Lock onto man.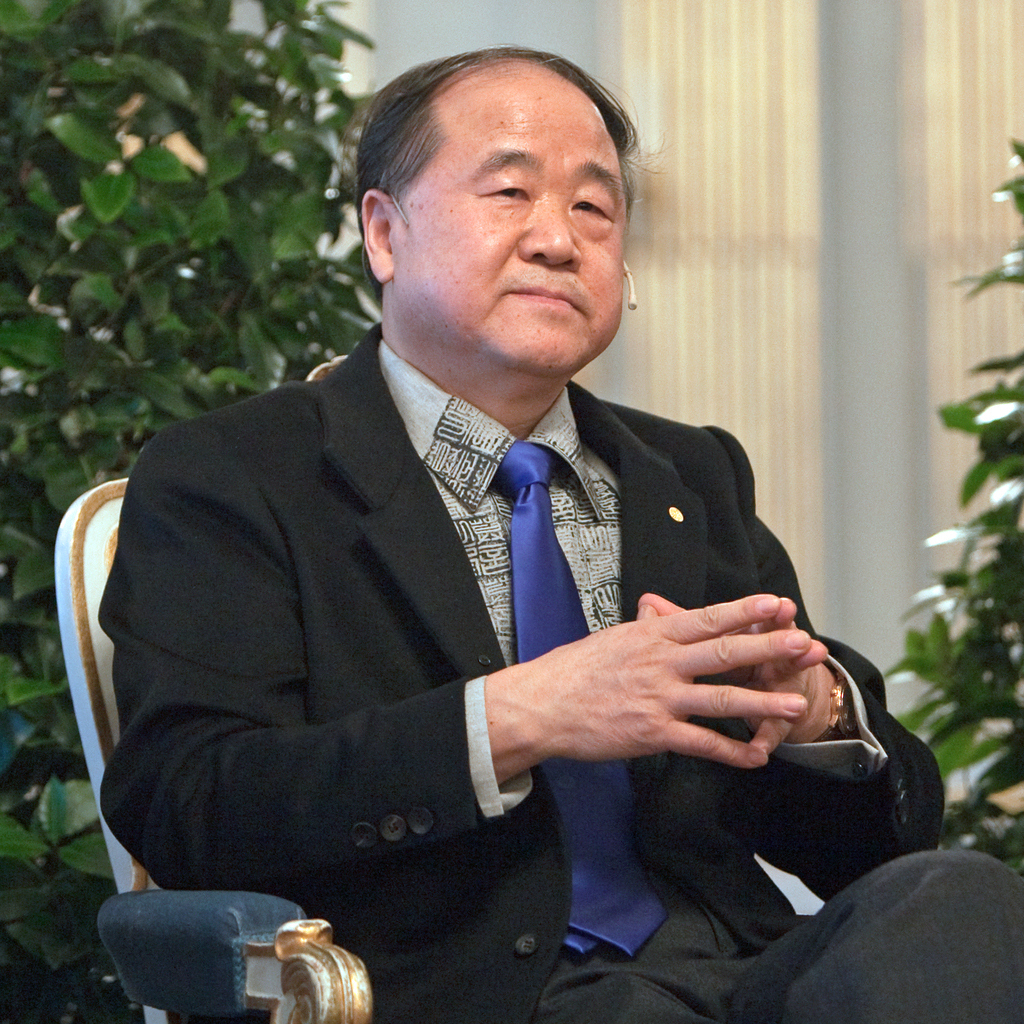
Locked: pyautogui.locateOnScreen(65, 101, 924, 1006).
